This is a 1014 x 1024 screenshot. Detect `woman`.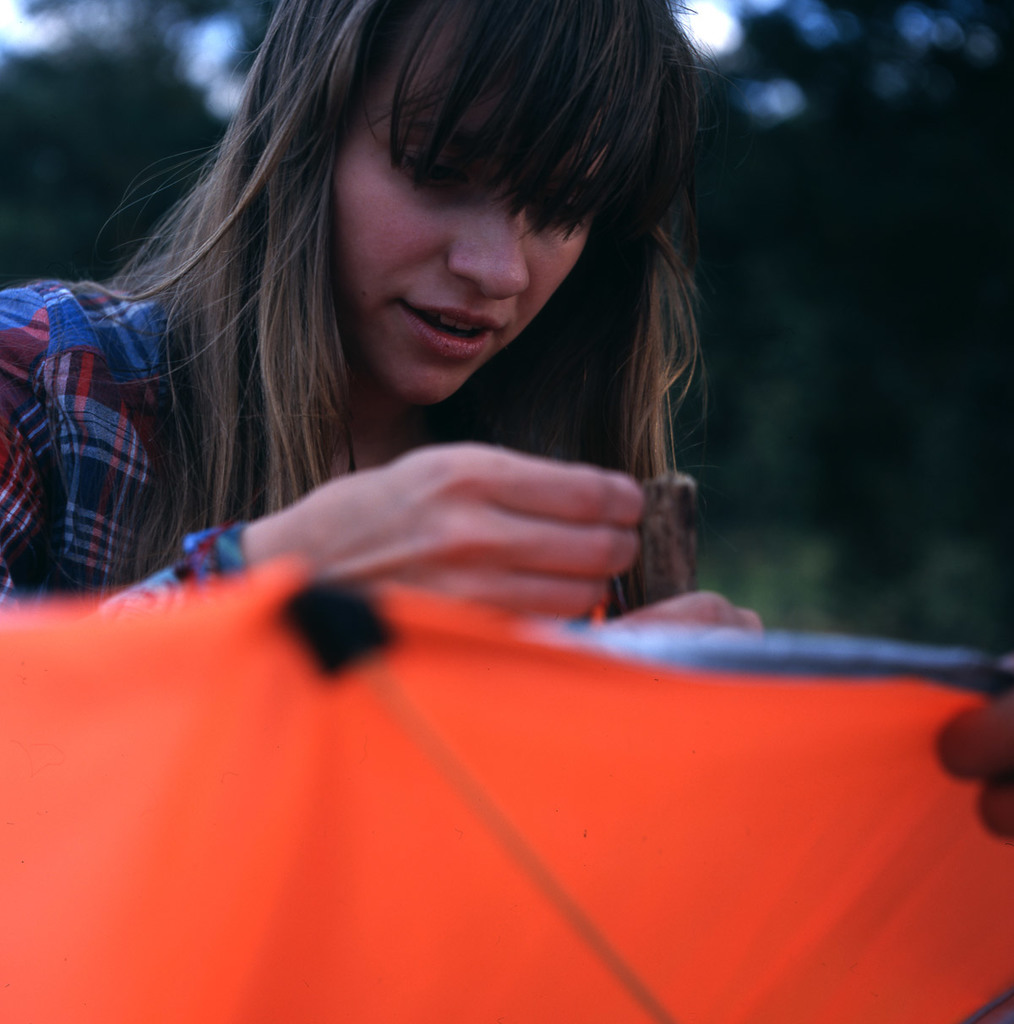
detection(0, 0, 846, 720).
